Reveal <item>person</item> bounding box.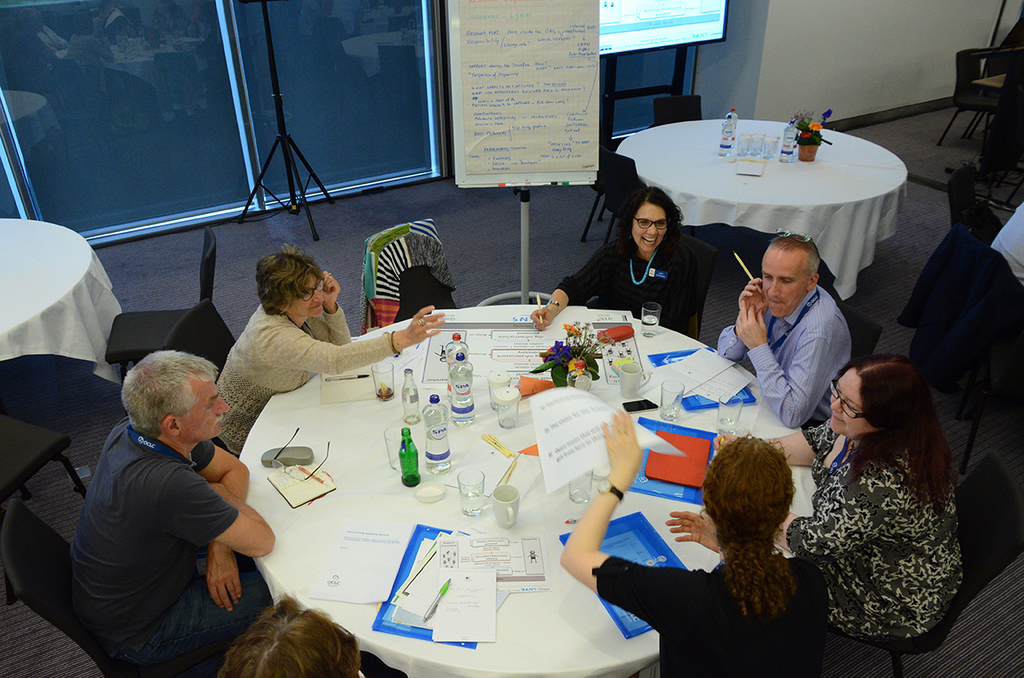
Revealed: l=517, t=190, r=704, b=331.
